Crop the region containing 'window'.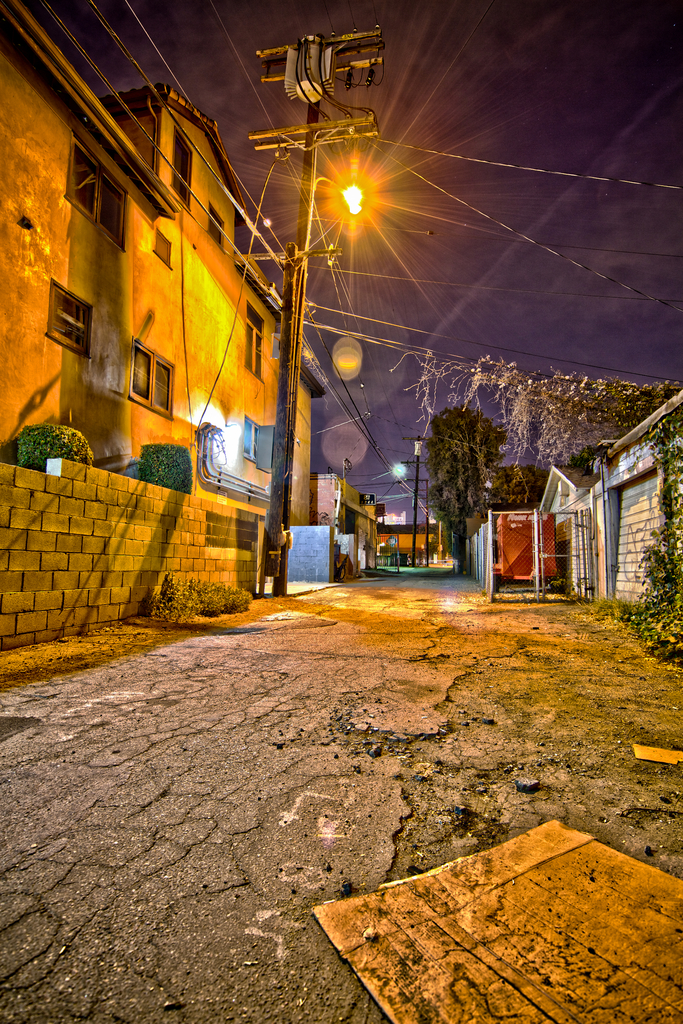
Crop region: (113,317,170,400).
